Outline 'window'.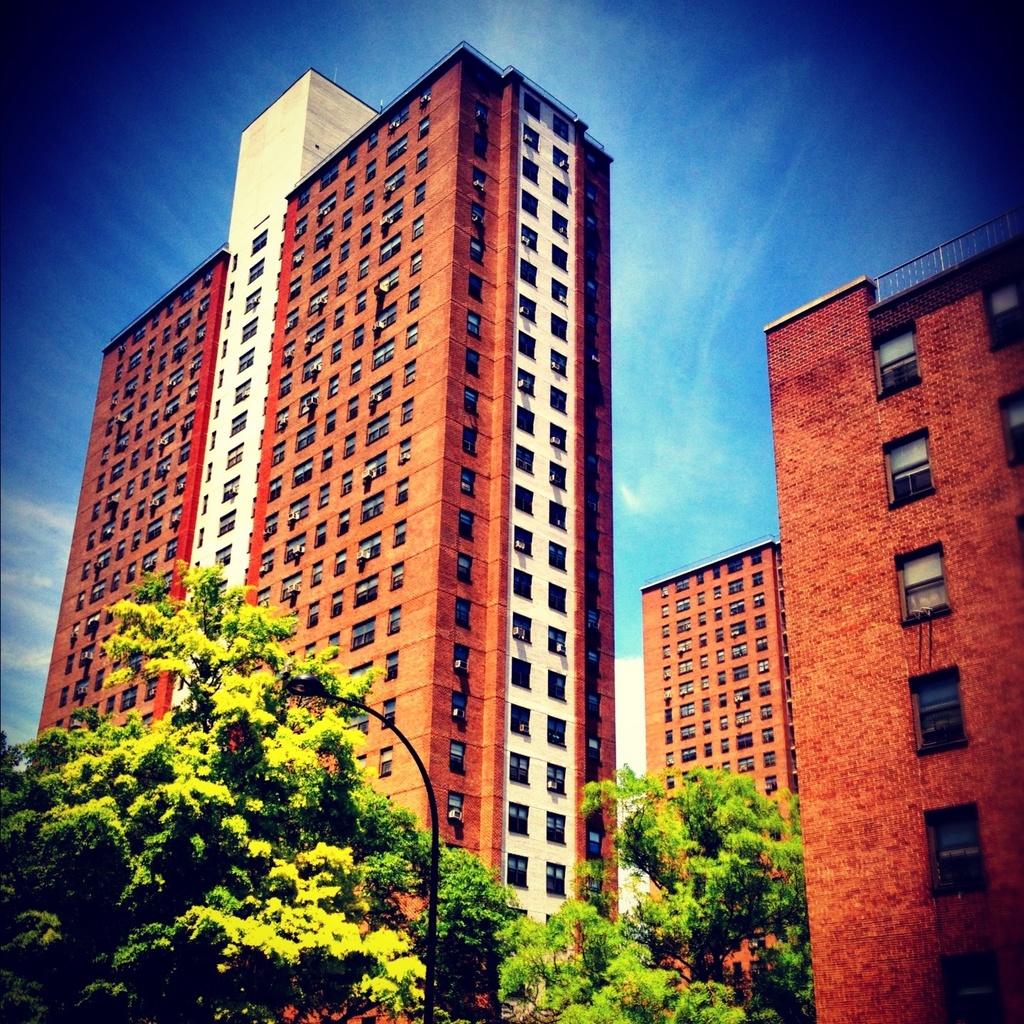
Outline: <region>340, 202, 352, 236</region>.
